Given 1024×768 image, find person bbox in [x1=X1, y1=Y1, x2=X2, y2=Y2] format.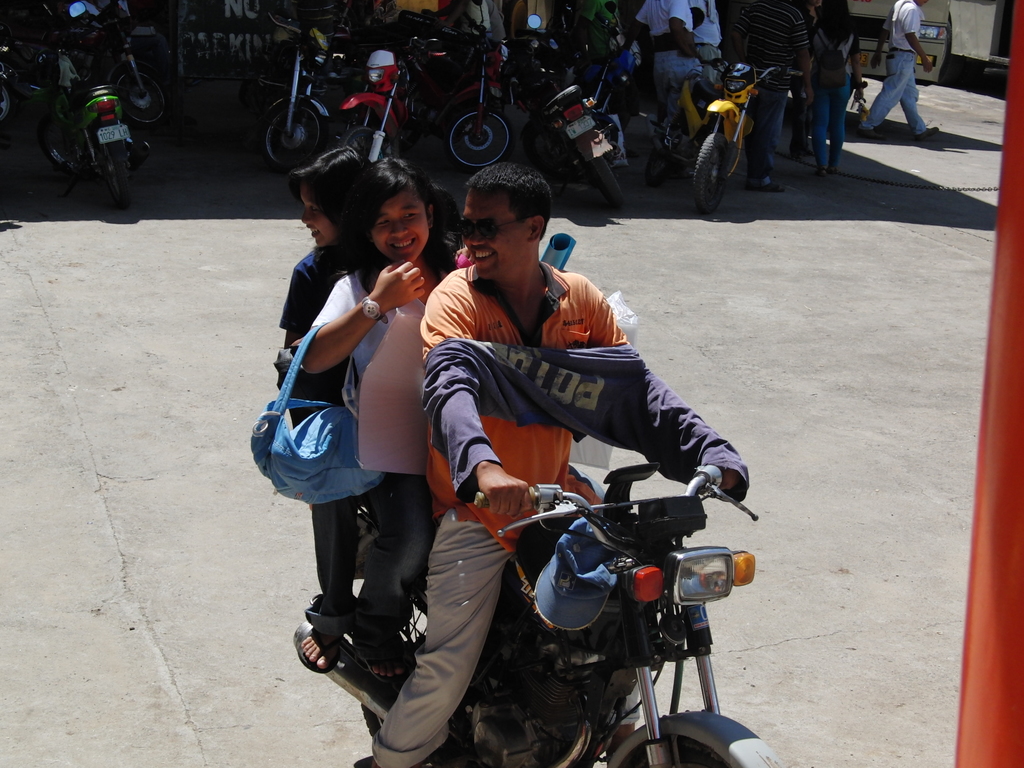
[x1=809, y1=2, x2=863, y2=183].
